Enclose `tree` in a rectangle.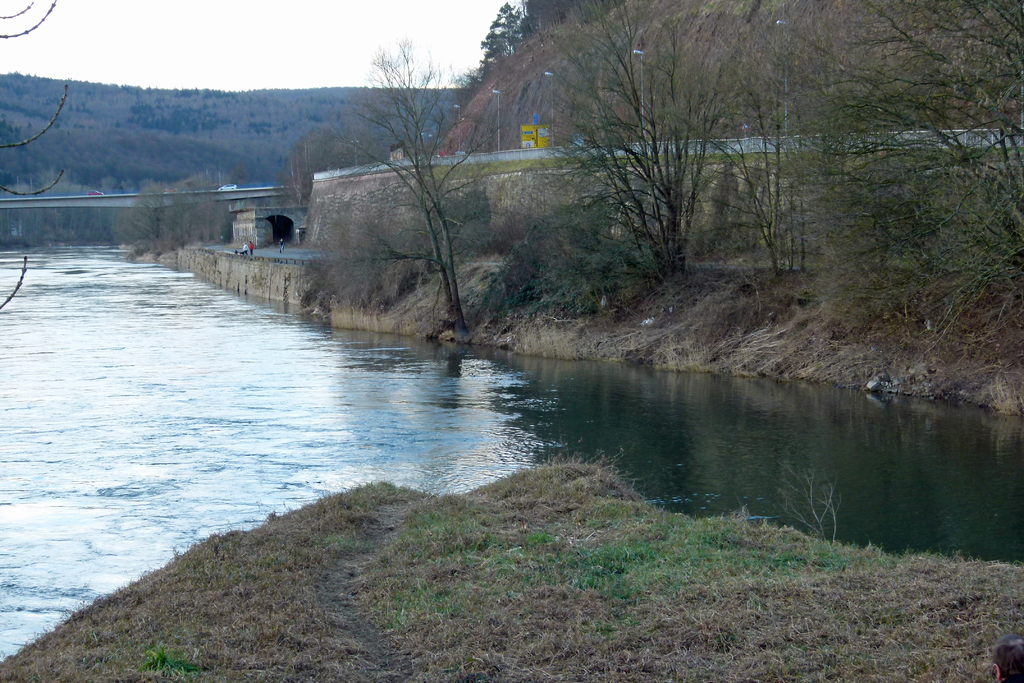
region(518, 22, 812, 310).
